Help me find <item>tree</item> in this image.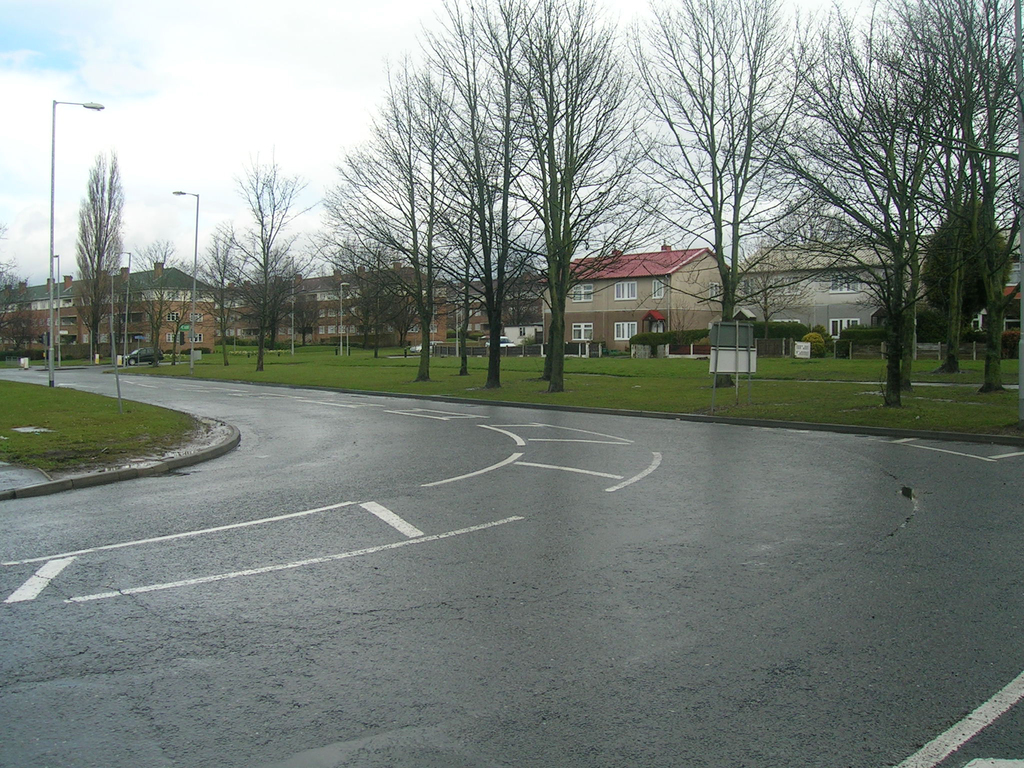
Found it: (x1=43, y1=119, x2=147, y2=364).
